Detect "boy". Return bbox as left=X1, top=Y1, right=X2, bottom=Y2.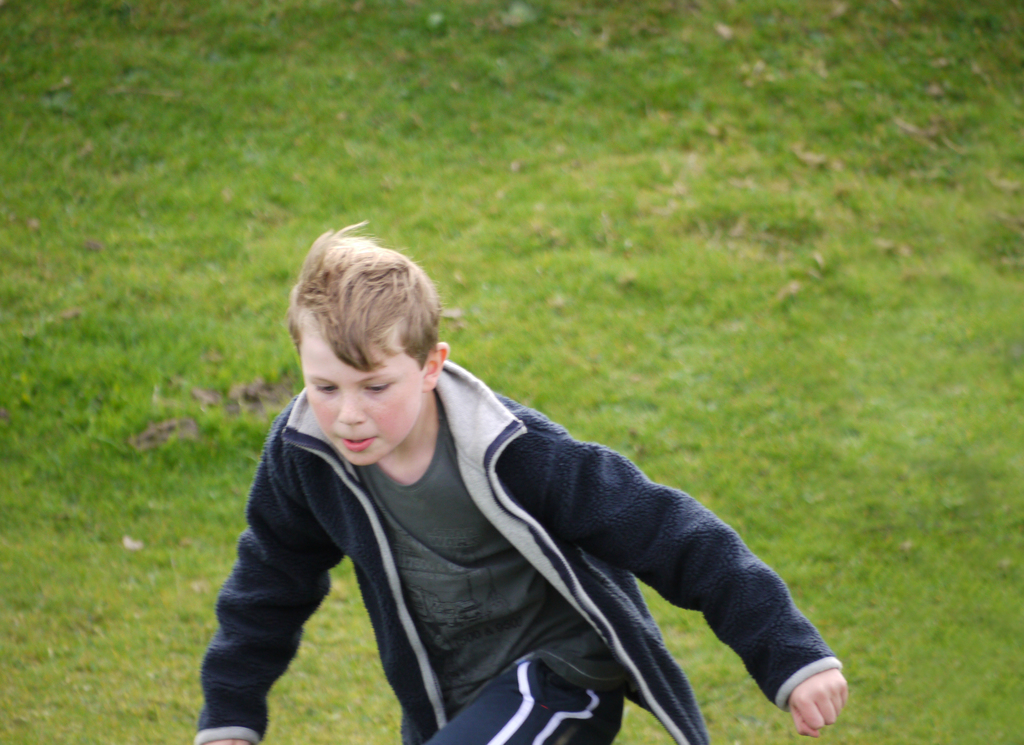
left=155, top=204, right=872, bottom=728.
